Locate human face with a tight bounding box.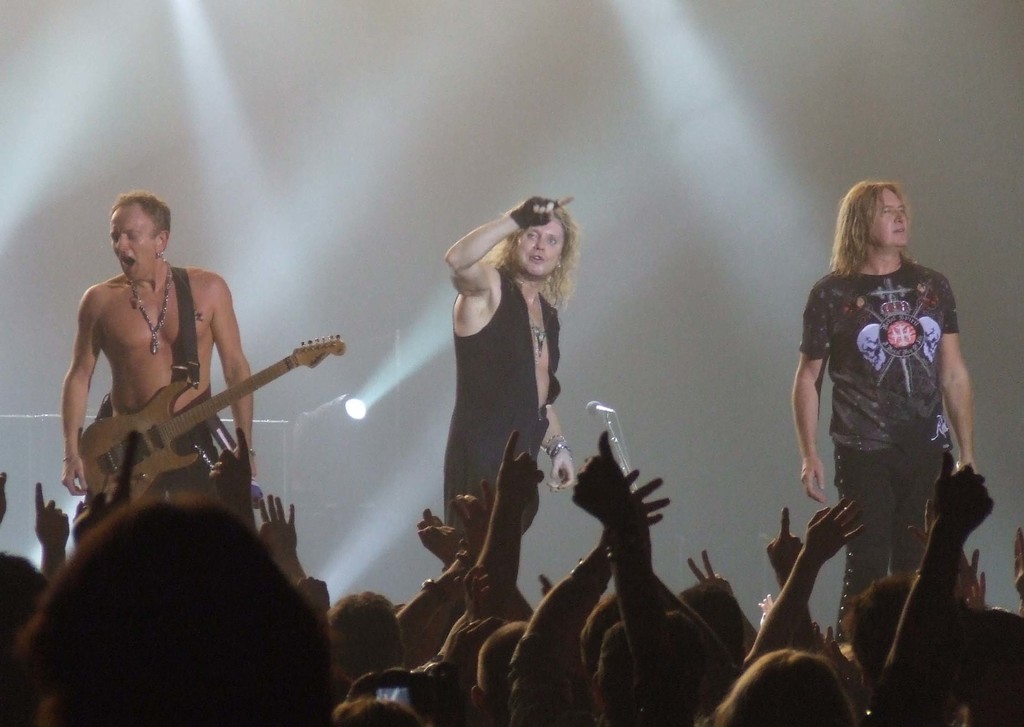
<region>873, 188, 904, 243</region>.
